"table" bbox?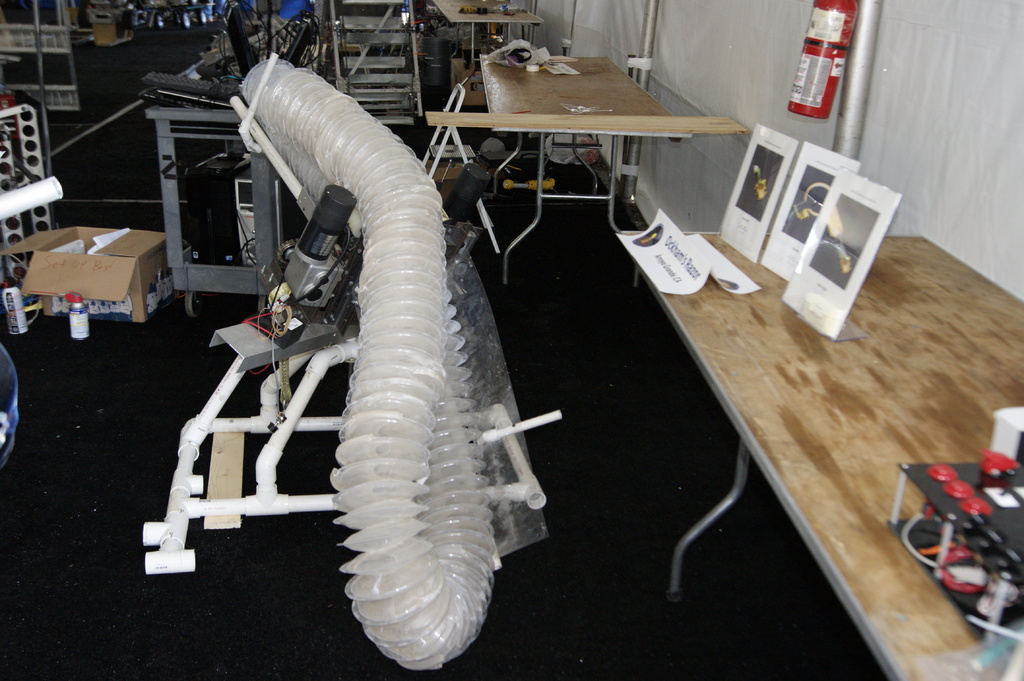
crop(420, 45, 733, 257)
